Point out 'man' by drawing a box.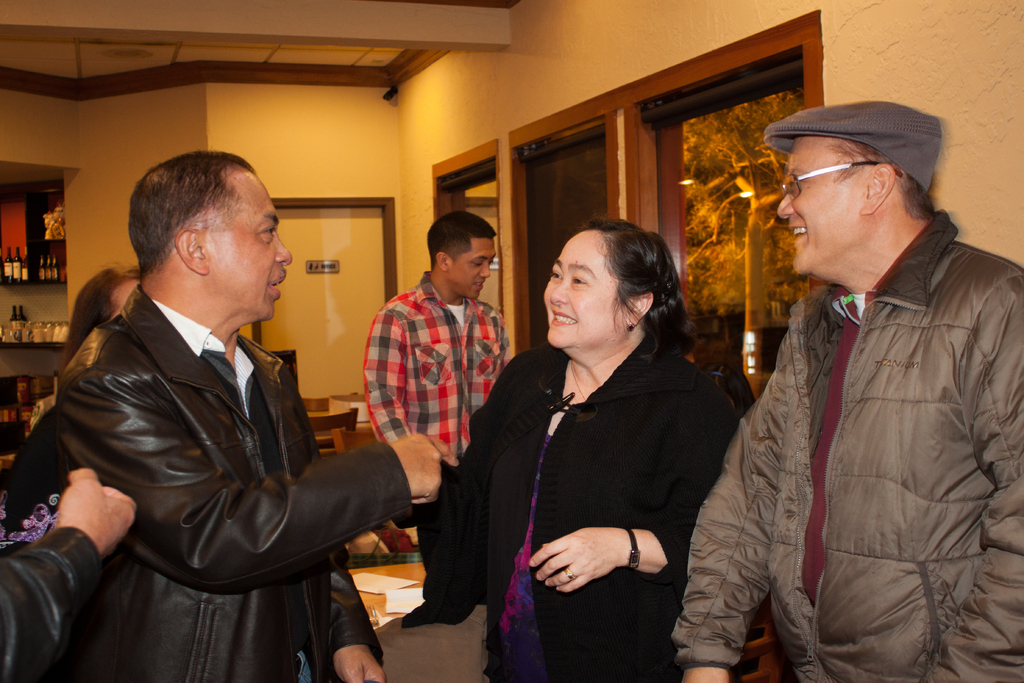
pyautogui.locateOnScreen(43, 154, 441, 682).
